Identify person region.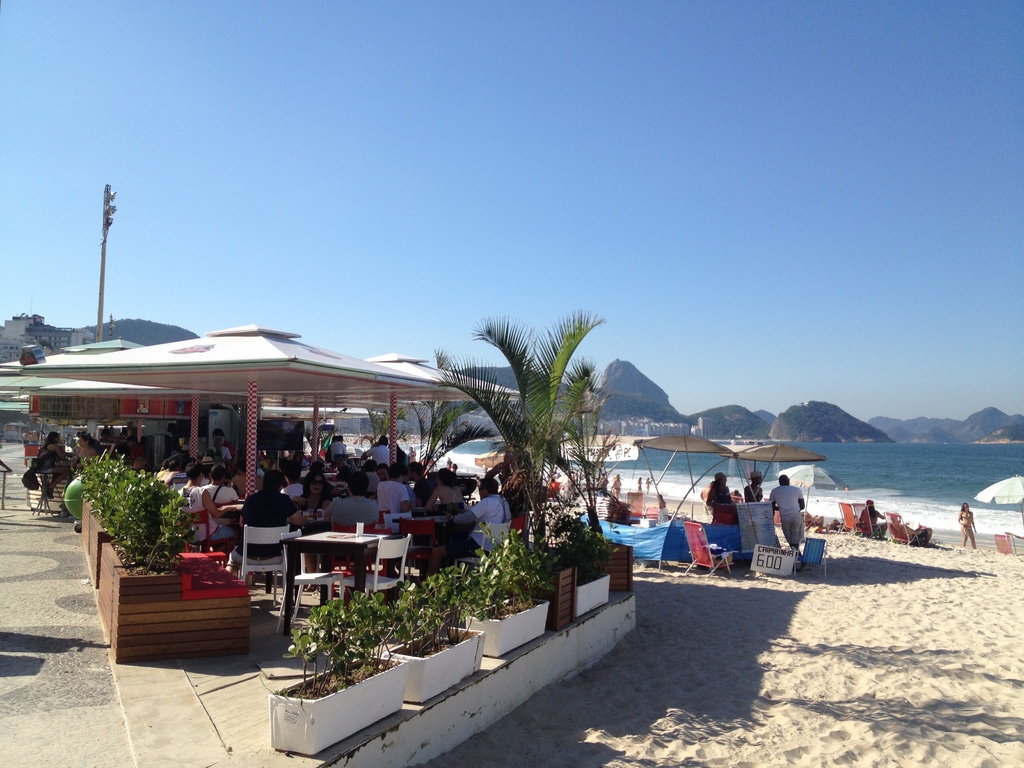
Region: l=956, t=502, r=979, b=548.
